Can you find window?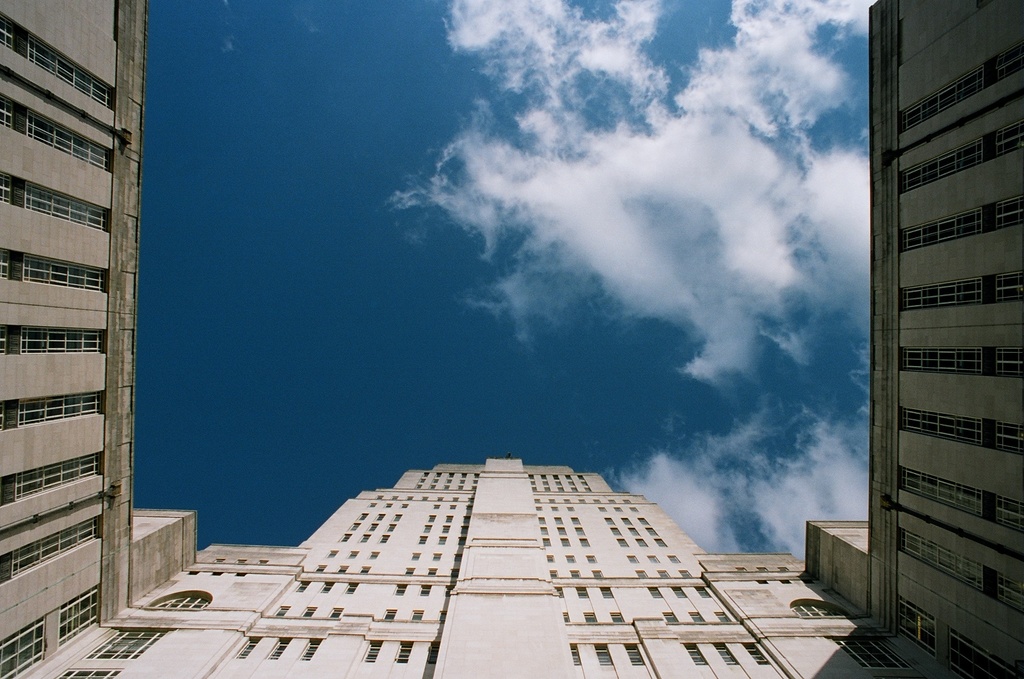
Yes, bounding box: <region>637, 518, 647, 525</region>.
